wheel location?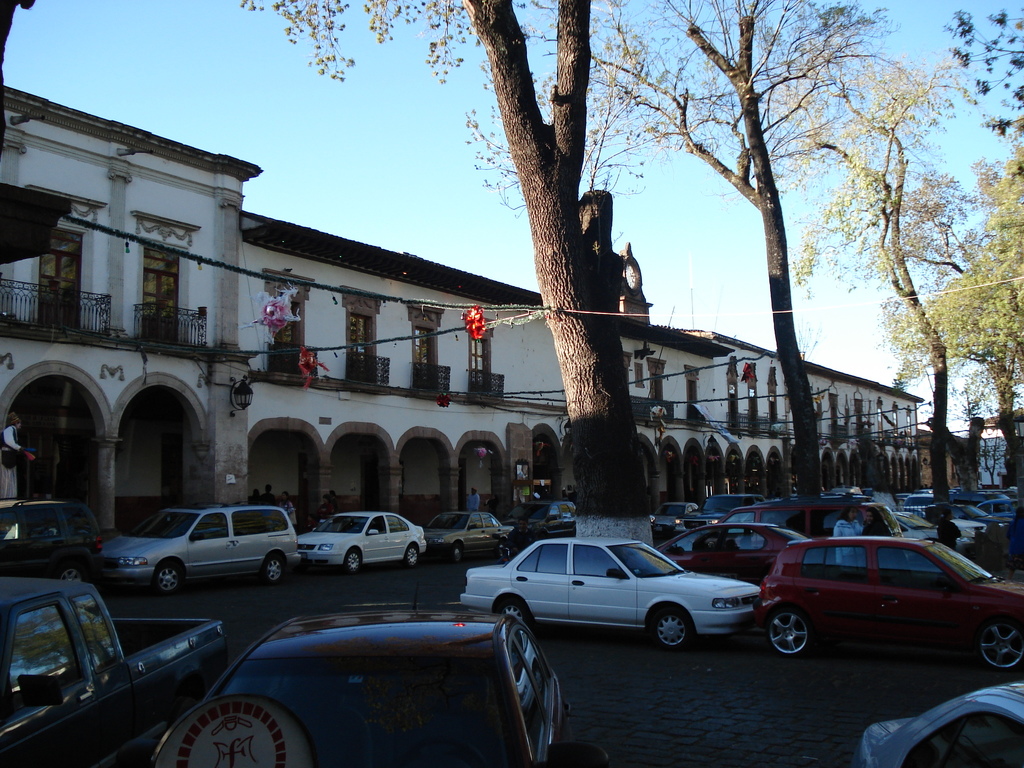
locate(494, 599, 536, 630)
